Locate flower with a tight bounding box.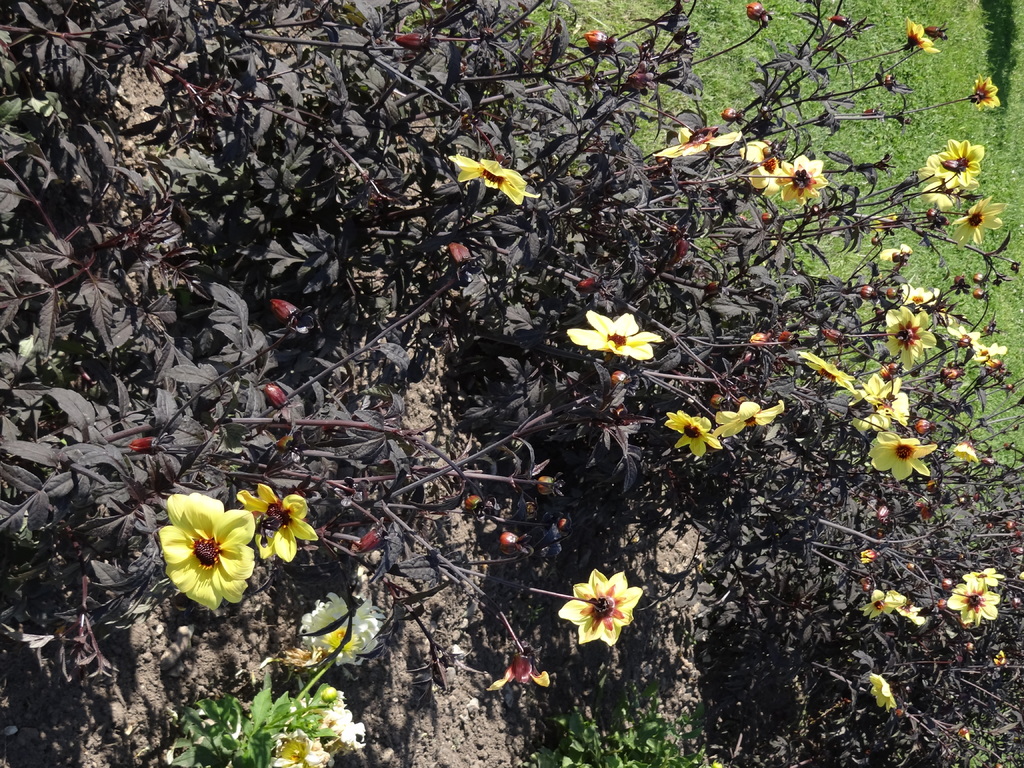
detection(867, 672, 900, 712).
